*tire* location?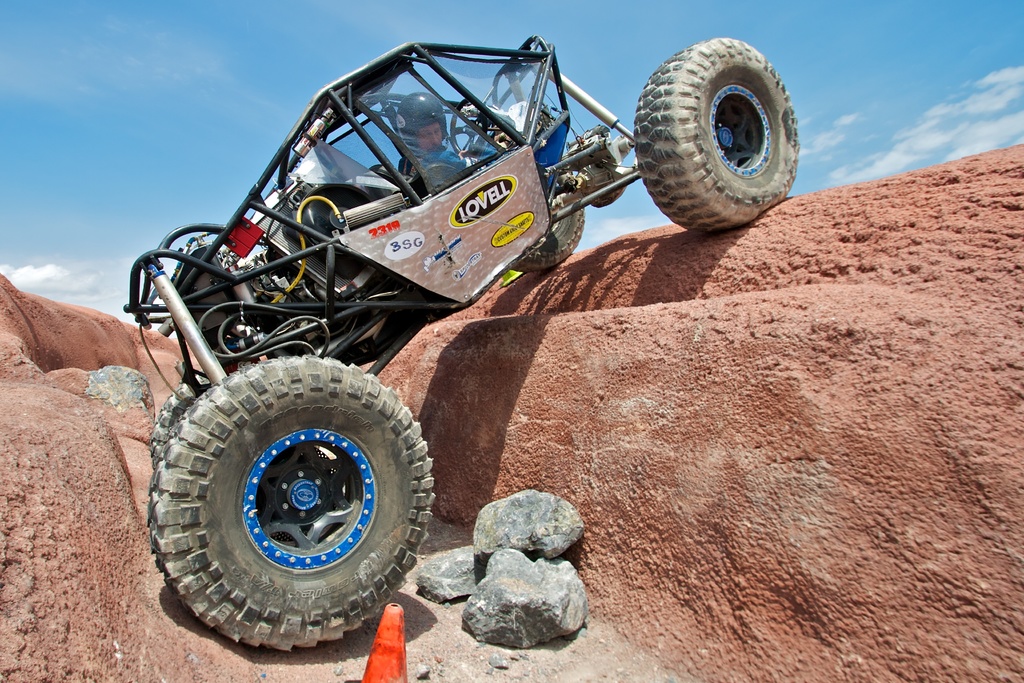
(left=510, top=199, right=584, bottom=270)
